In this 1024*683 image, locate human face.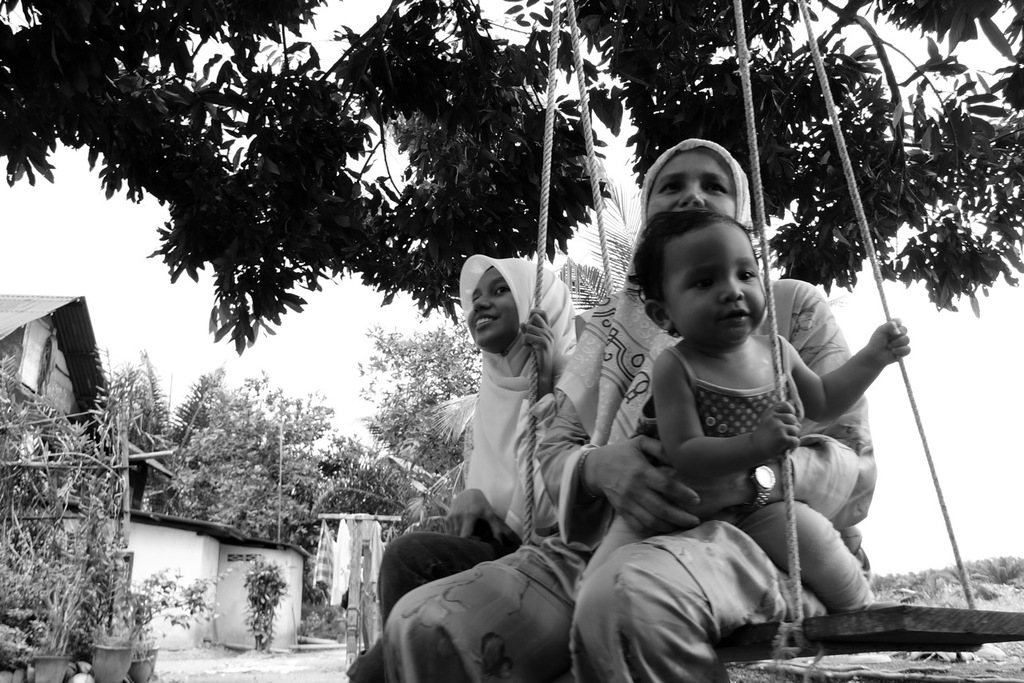
Bounding box: x1=454 y1=265 x2=517 y2=353.
